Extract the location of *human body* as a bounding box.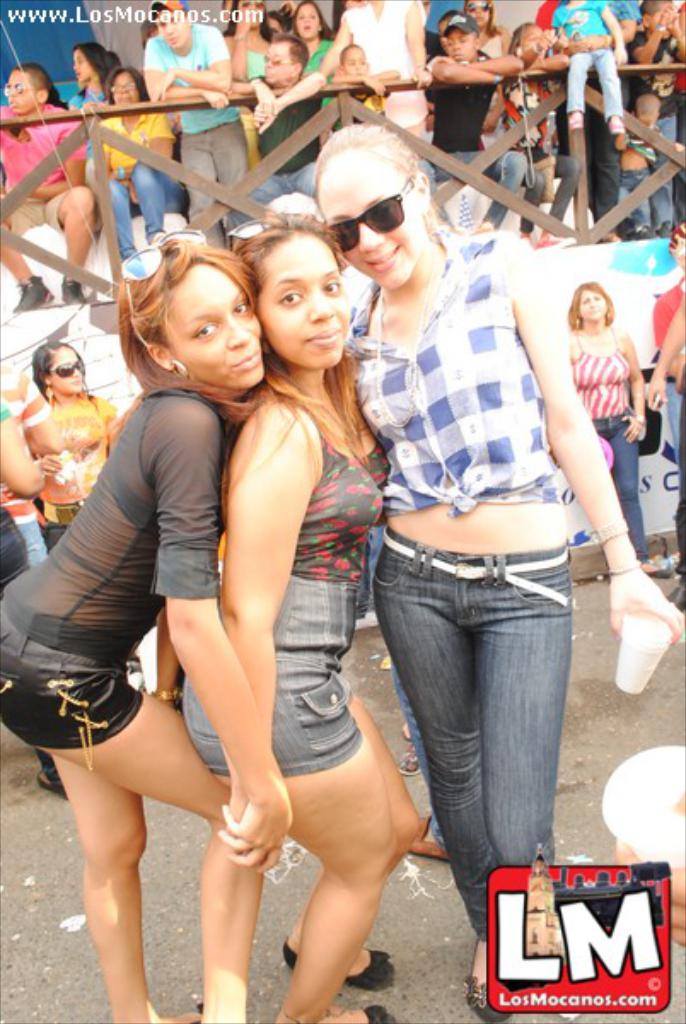
detection(0, 230, 263, 1022).
